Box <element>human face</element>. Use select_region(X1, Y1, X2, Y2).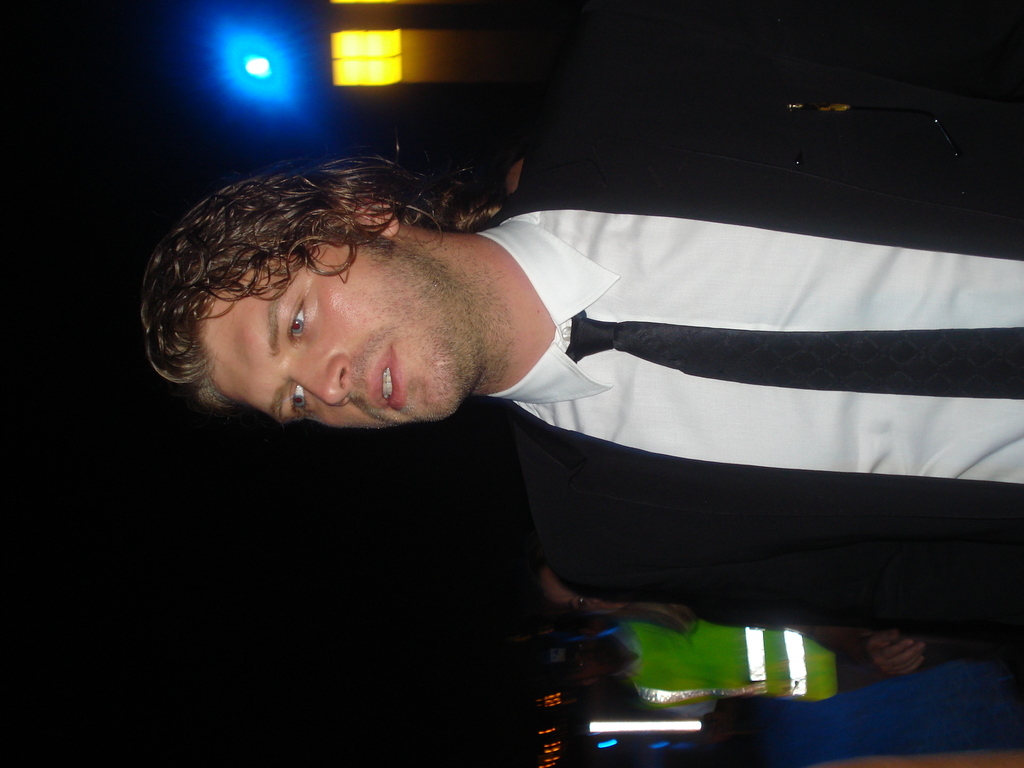
select_region(195, 234, 473, 428).
